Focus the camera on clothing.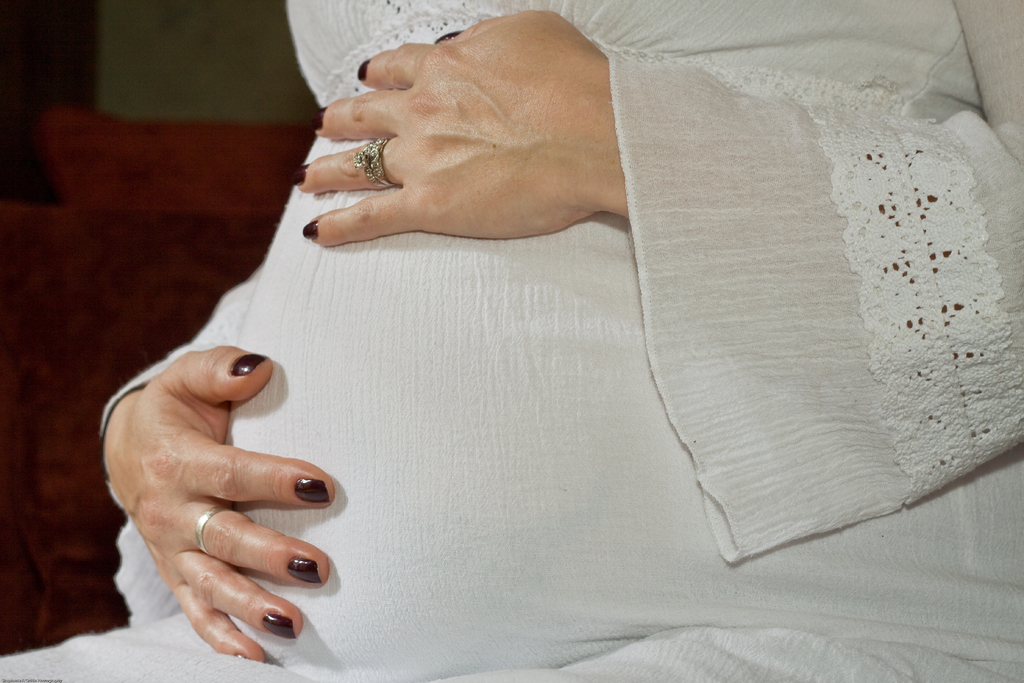
Focus region: locate(130, 27, 1023, 638).
